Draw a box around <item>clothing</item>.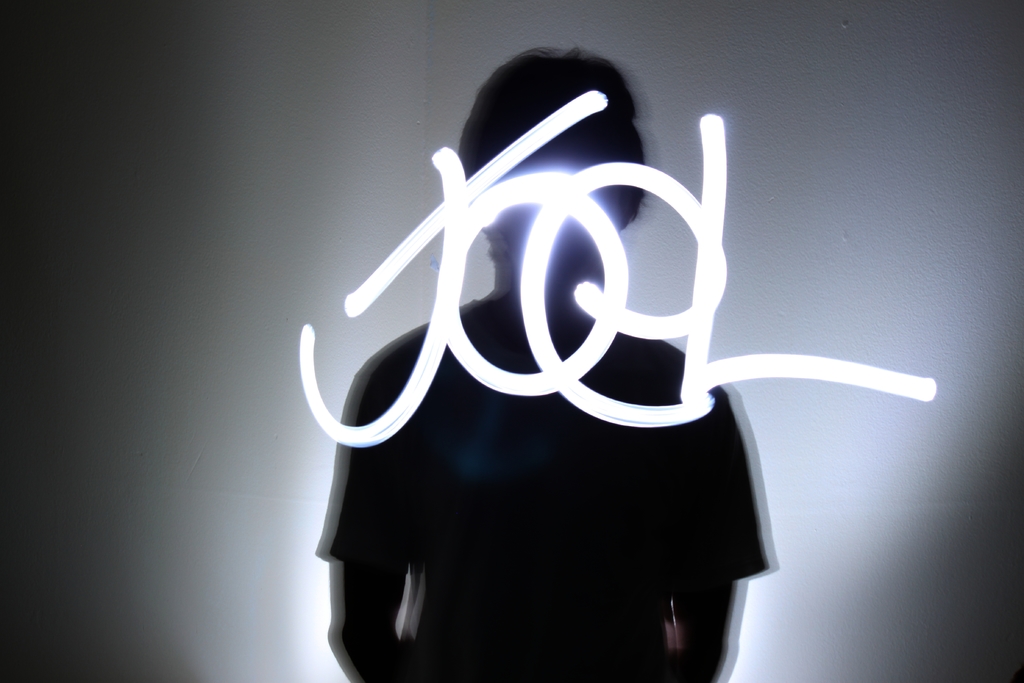
BBox(295, 306, 794, 668).
